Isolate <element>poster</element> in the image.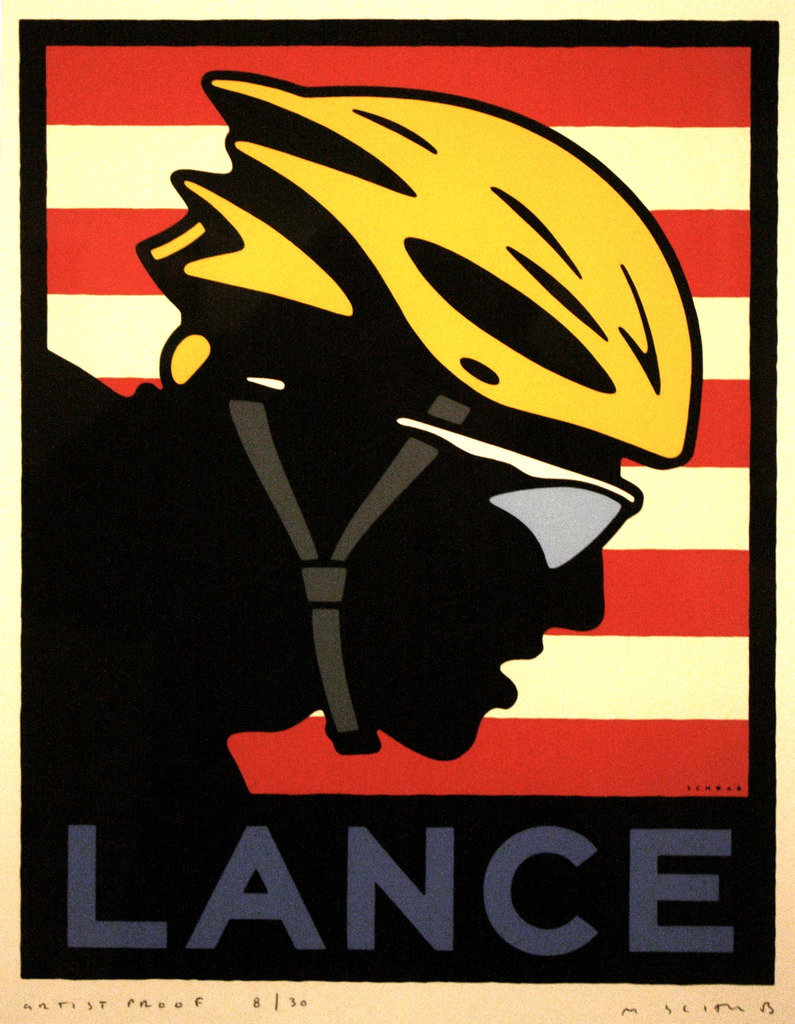
Isolated region: 0, 0, 794, 1023.
